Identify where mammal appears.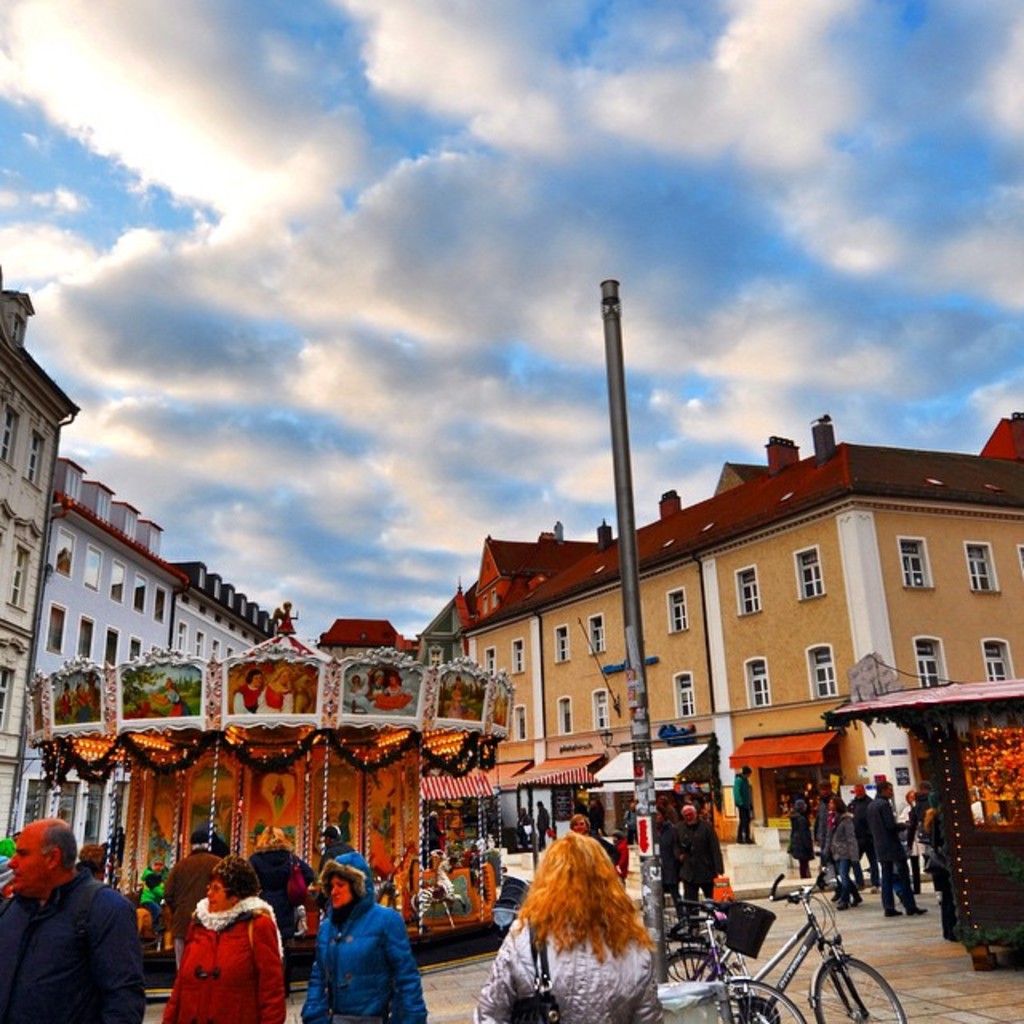
Appears at [230,667,262,722].
